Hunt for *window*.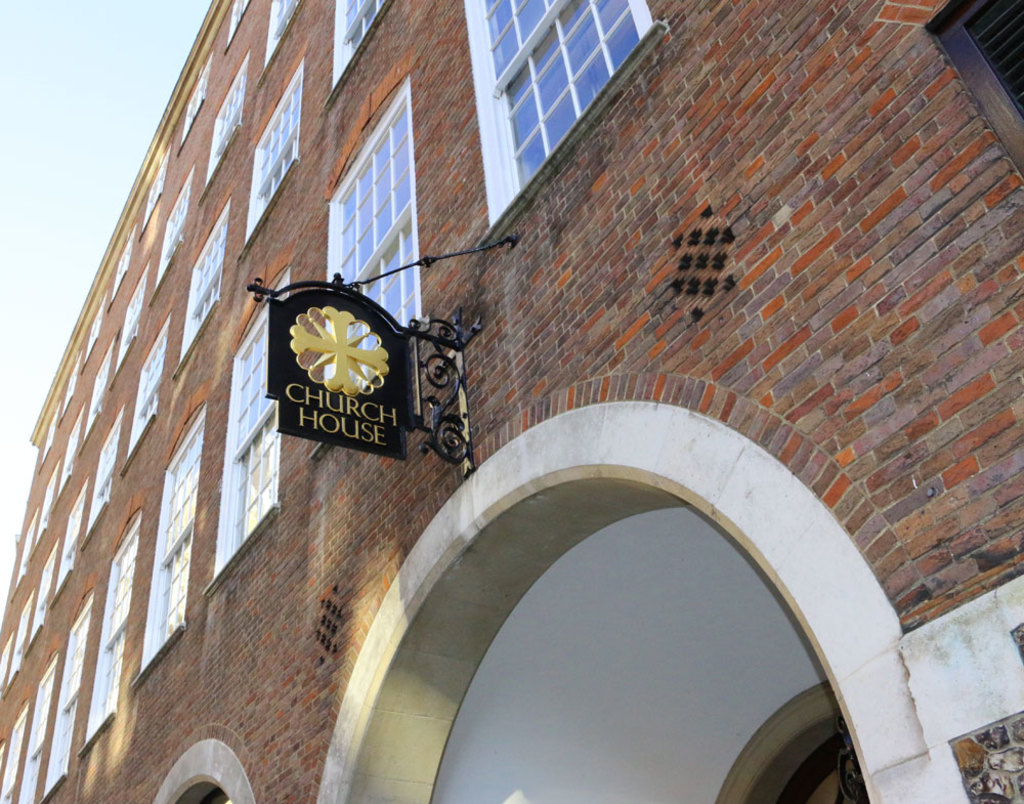
Hunted down at {"x1": 78, "y1": 413, "x2": 128, "y2": 550}.
